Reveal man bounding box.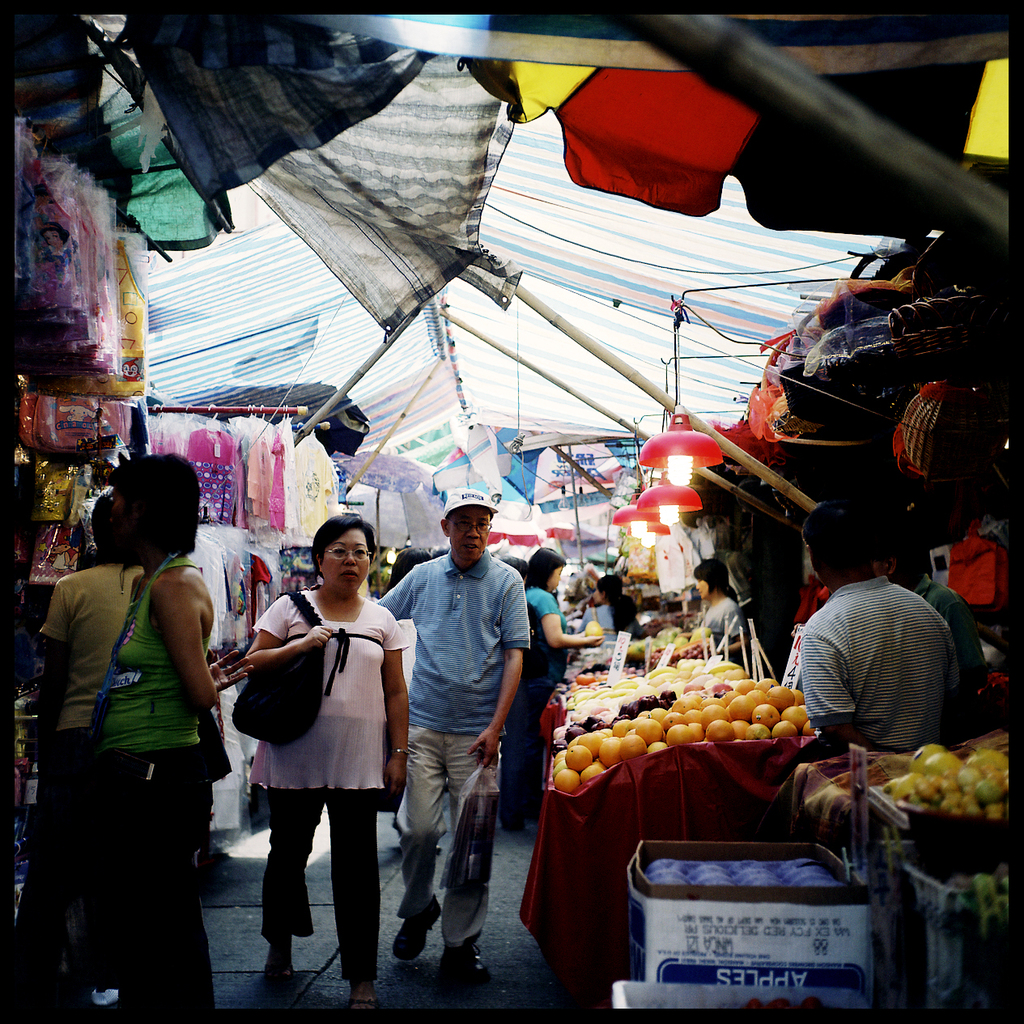
Revealed: (883,523,984,688).
